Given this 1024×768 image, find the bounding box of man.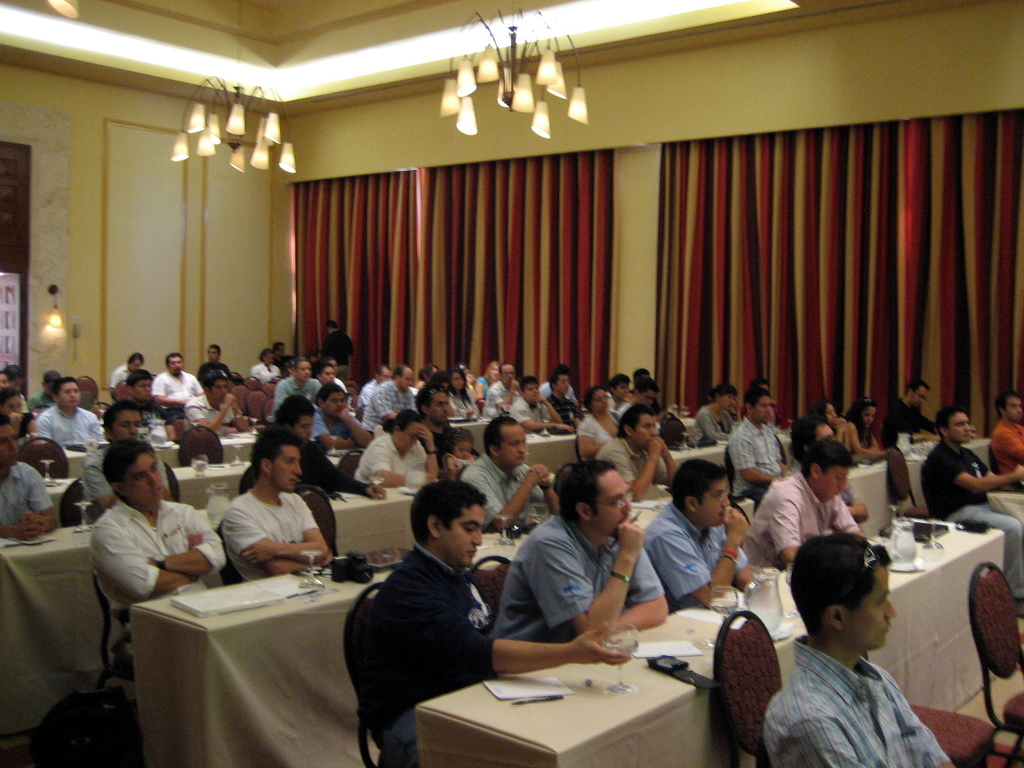
region(883, 380, 935, 441).
